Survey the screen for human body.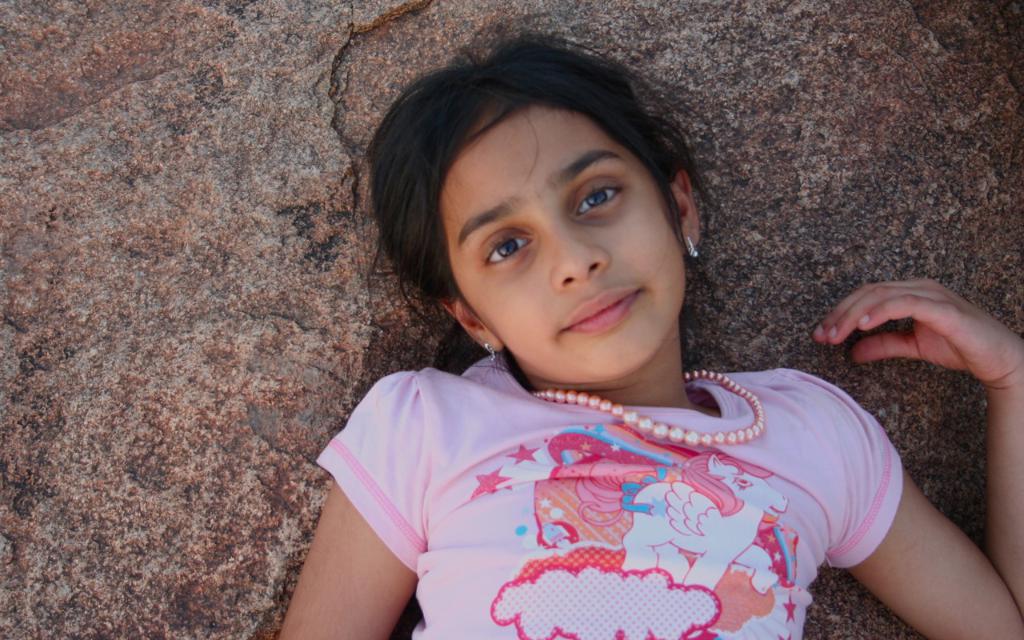
Survey found: detection(294, 89, 978, 639).
